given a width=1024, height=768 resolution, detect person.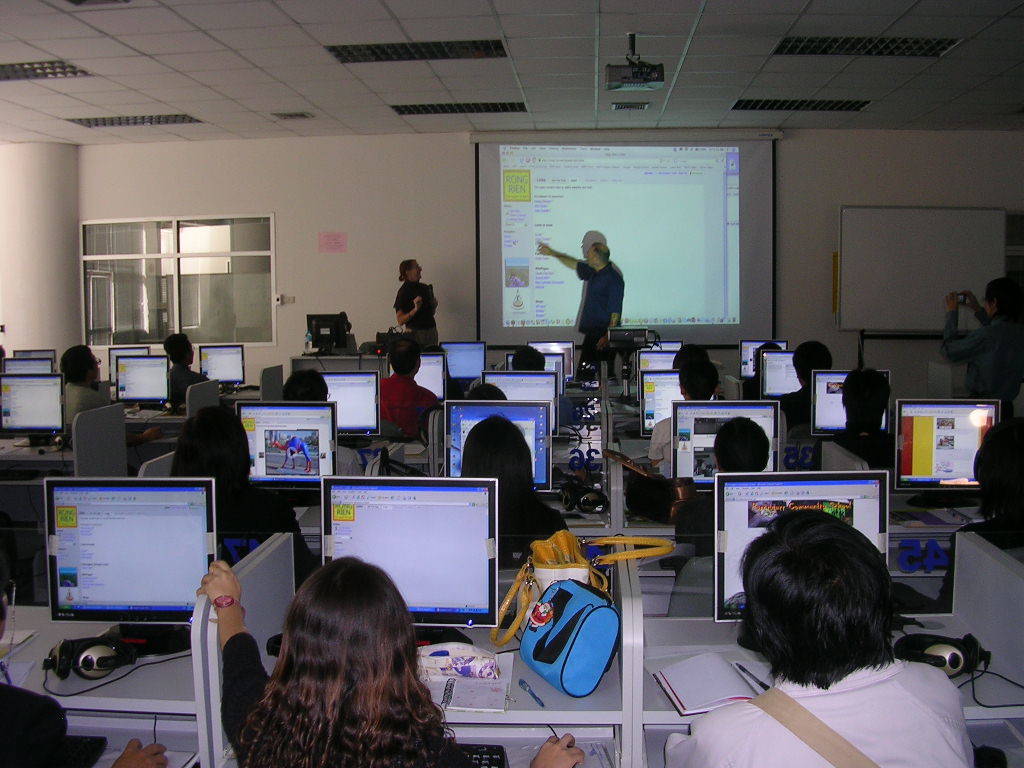
pyautogui.locateOnScreen(647, 360, 723, 475).
